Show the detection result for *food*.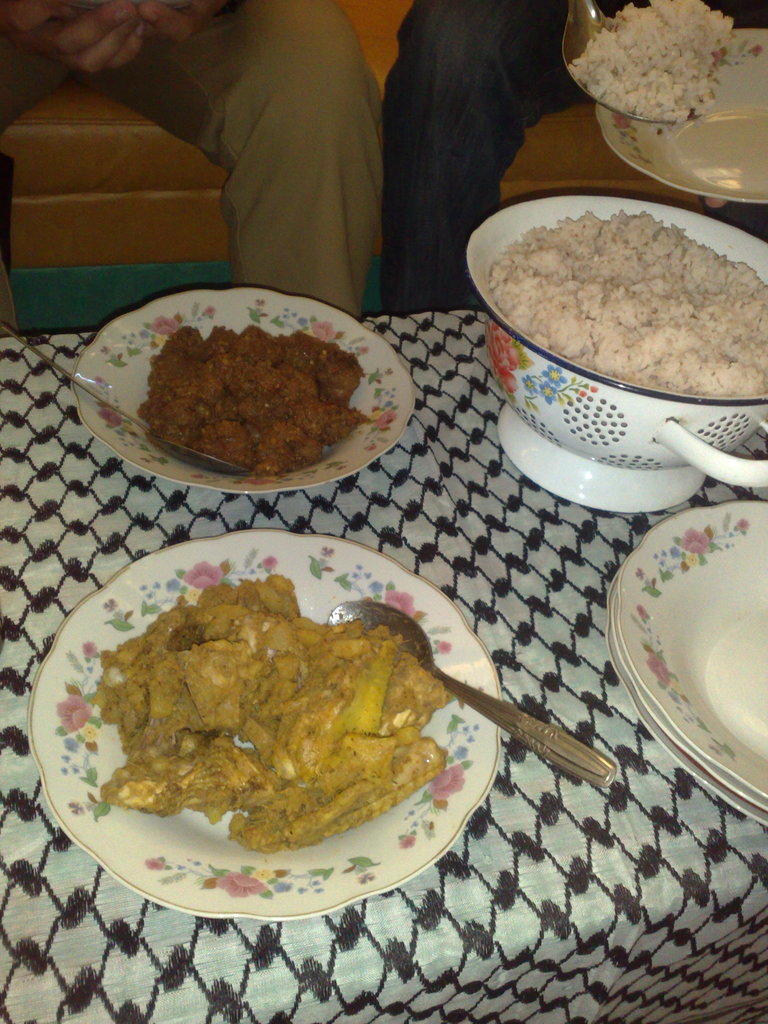
139/319/370/475.
